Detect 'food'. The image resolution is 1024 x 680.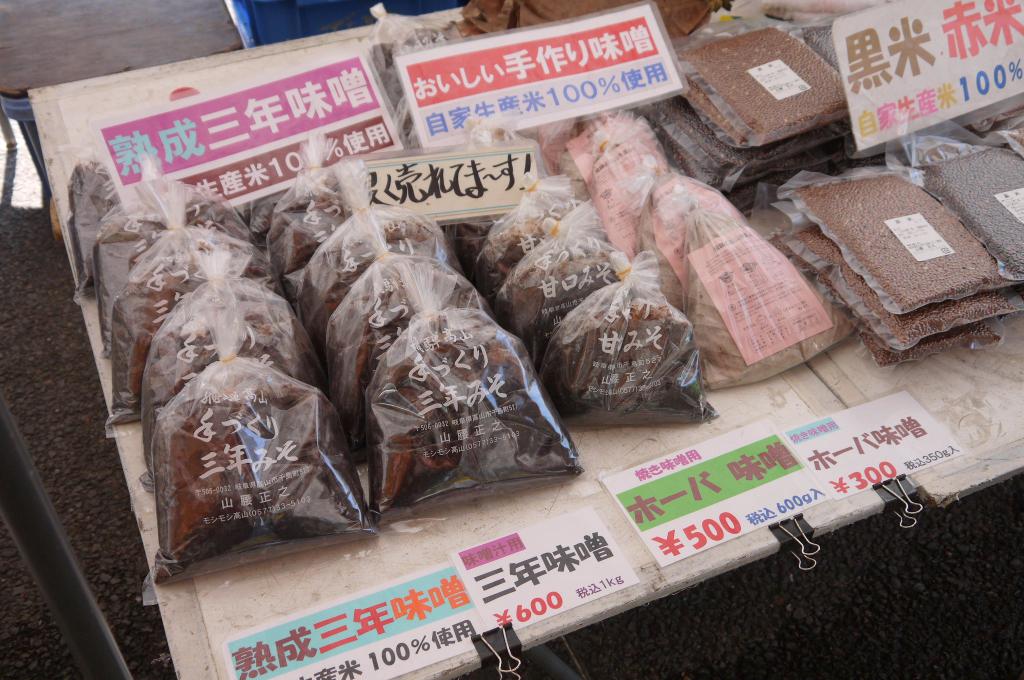
crop(61, 109, 239, 321).
